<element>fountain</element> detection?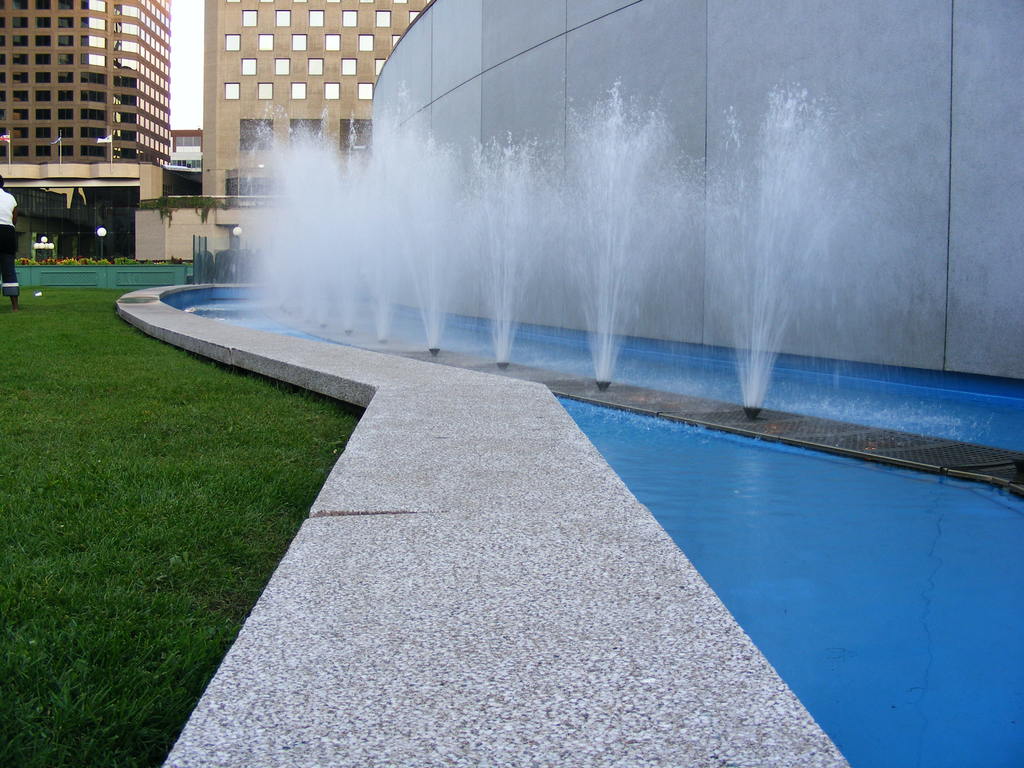
{"left": 214, "top": 63, "right": 1021, "bottom": 455}
